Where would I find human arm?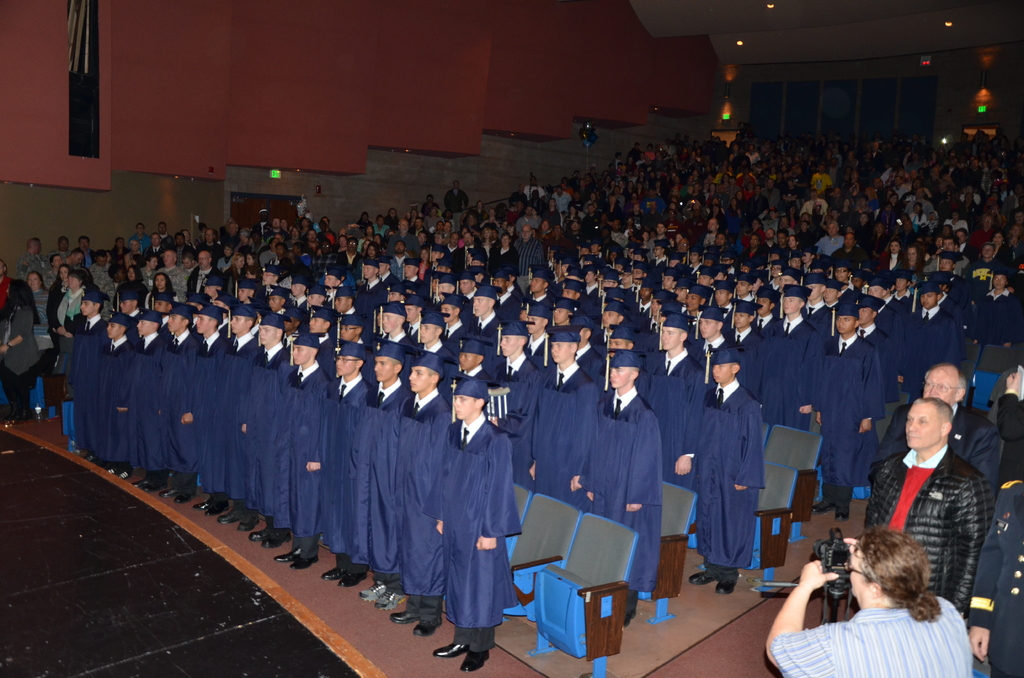
At region(791, 341, 812, 417).
